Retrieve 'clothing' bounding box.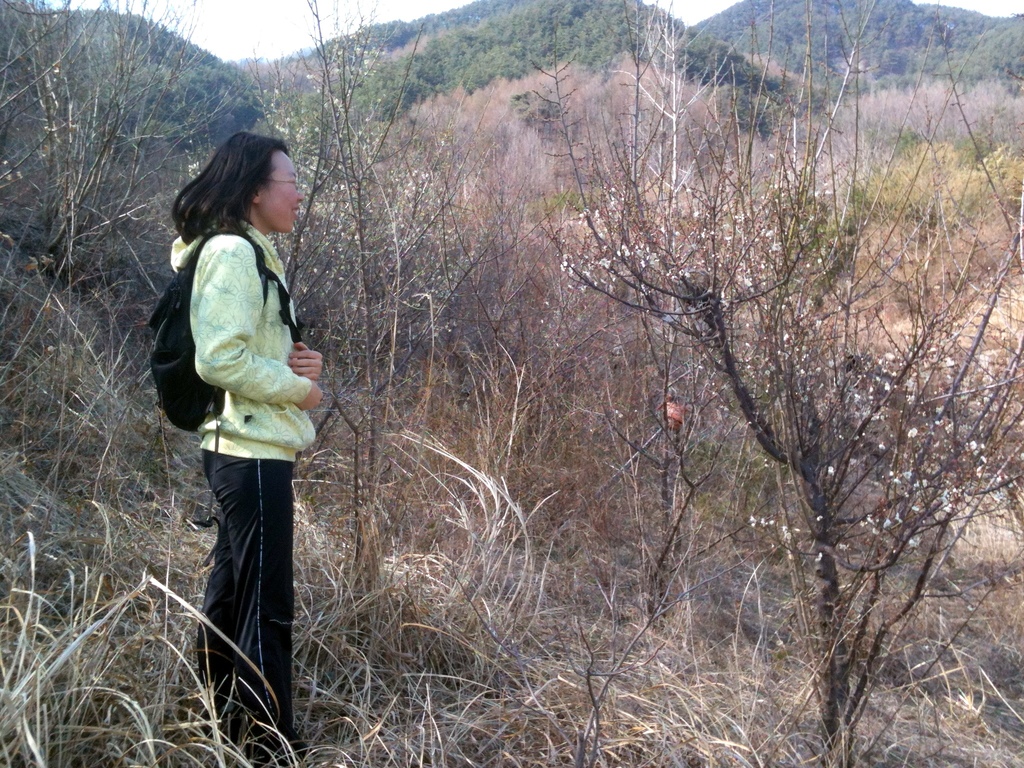
Bounding box: (159,167,319,672).
